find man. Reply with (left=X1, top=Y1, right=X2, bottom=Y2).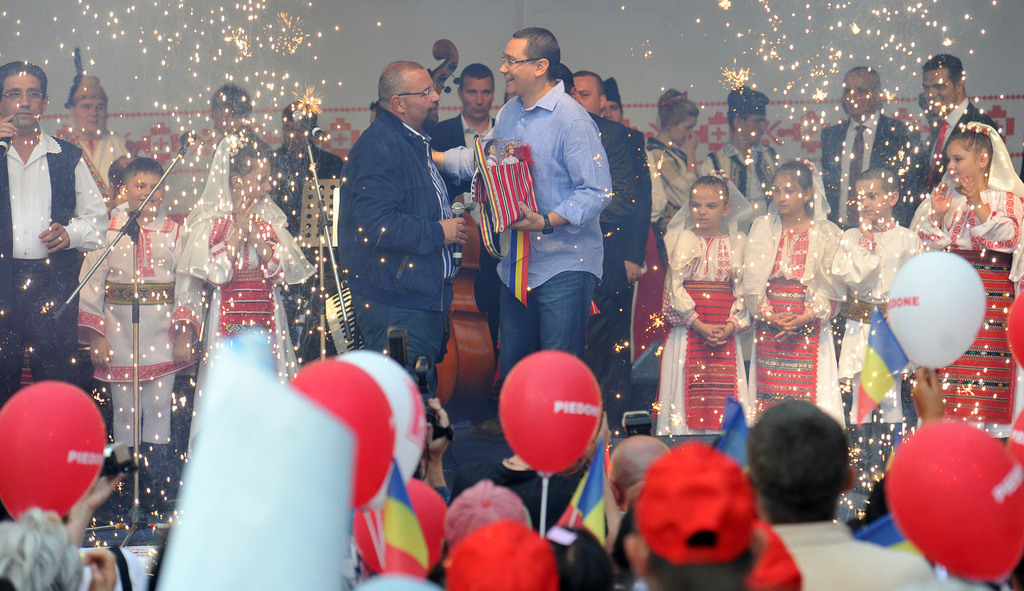
(left=211, top=85, right=278, bottom=156).
